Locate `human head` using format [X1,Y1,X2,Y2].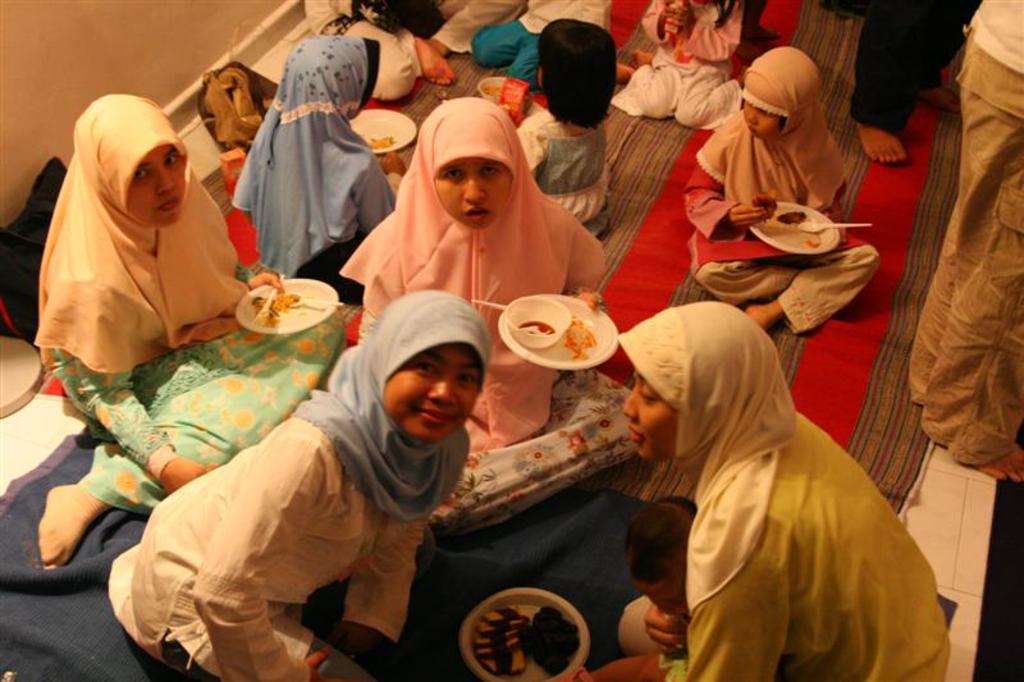
[369,290,490,443].
